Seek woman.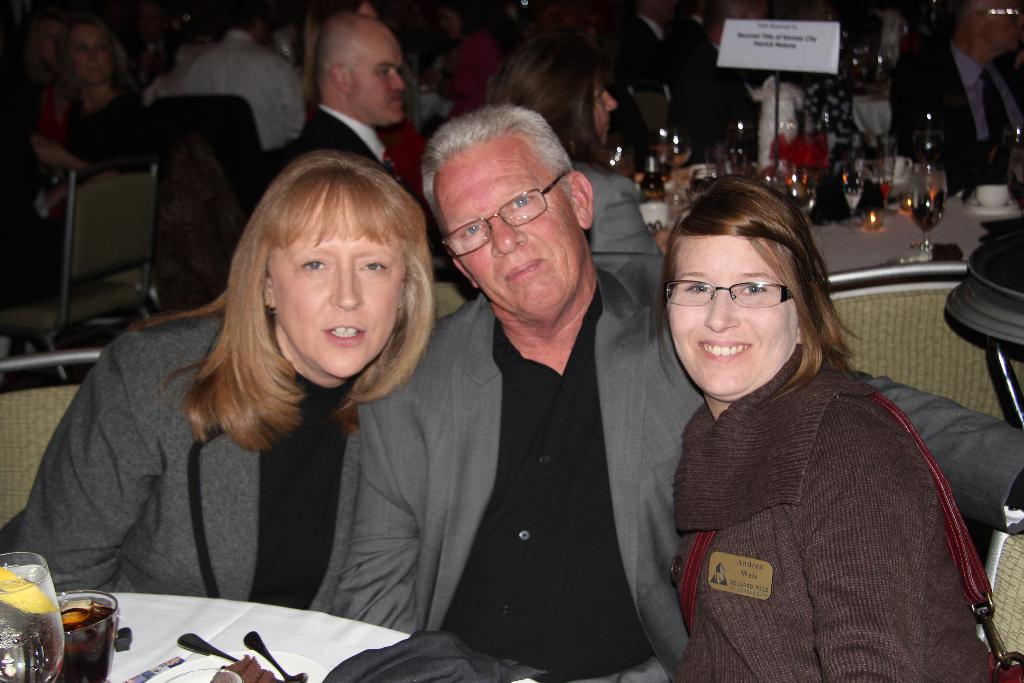
pyautogui.locateOnScreen(58, 136, 485, 654).
